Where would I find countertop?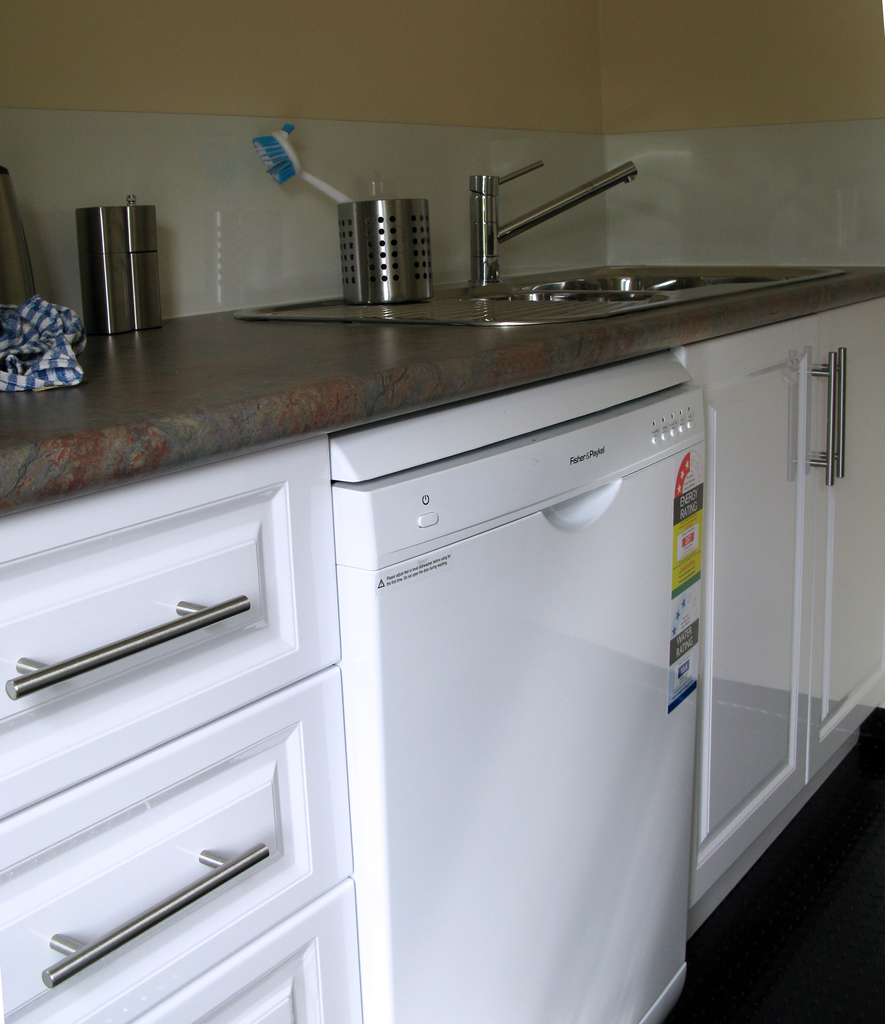
At {"x1": 0, "y1": 250, "x2": 884, "y2": 1023}.
